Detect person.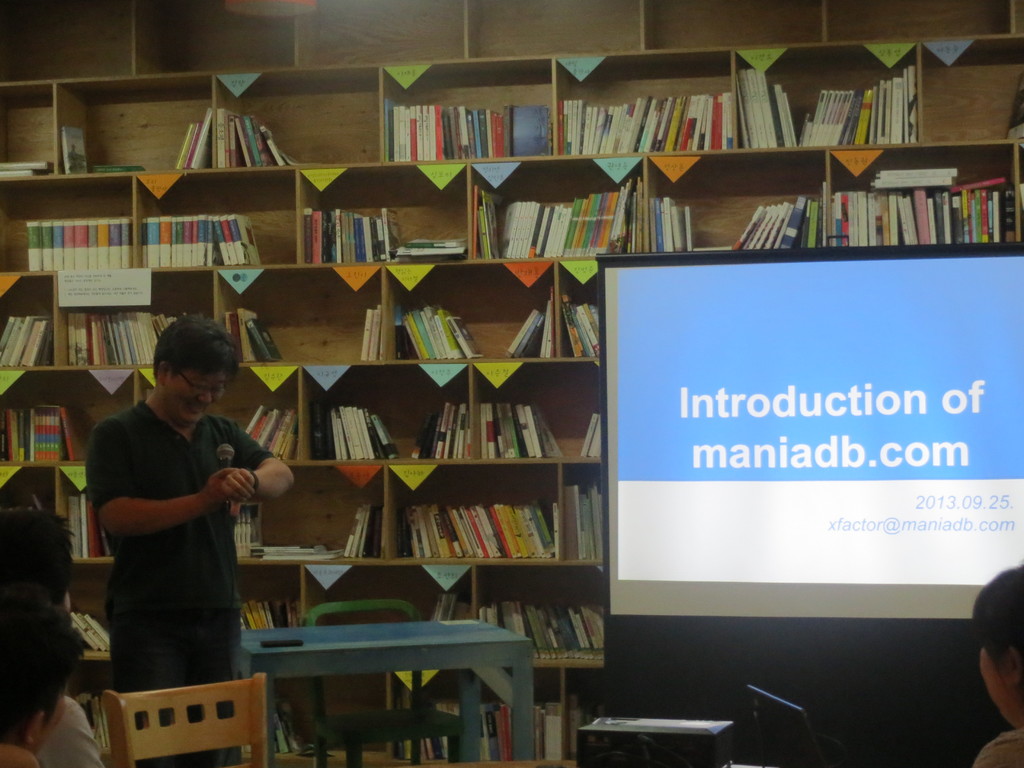
Detected at 969/563/1023/767.
